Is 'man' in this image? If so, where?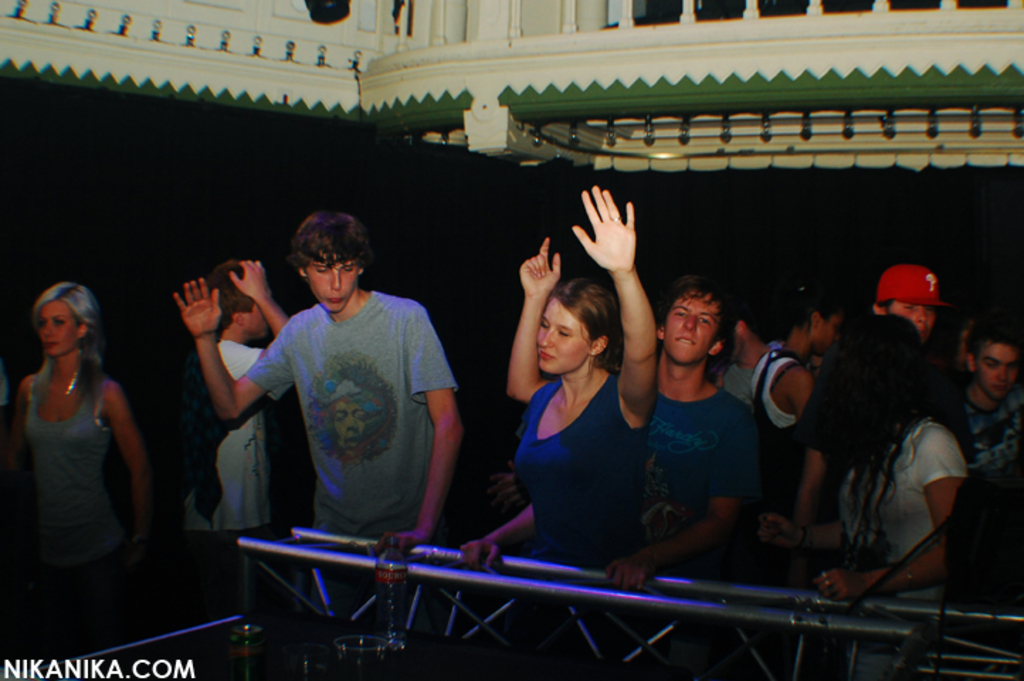
Yes, at select_region(319, 379, 370, 458).
